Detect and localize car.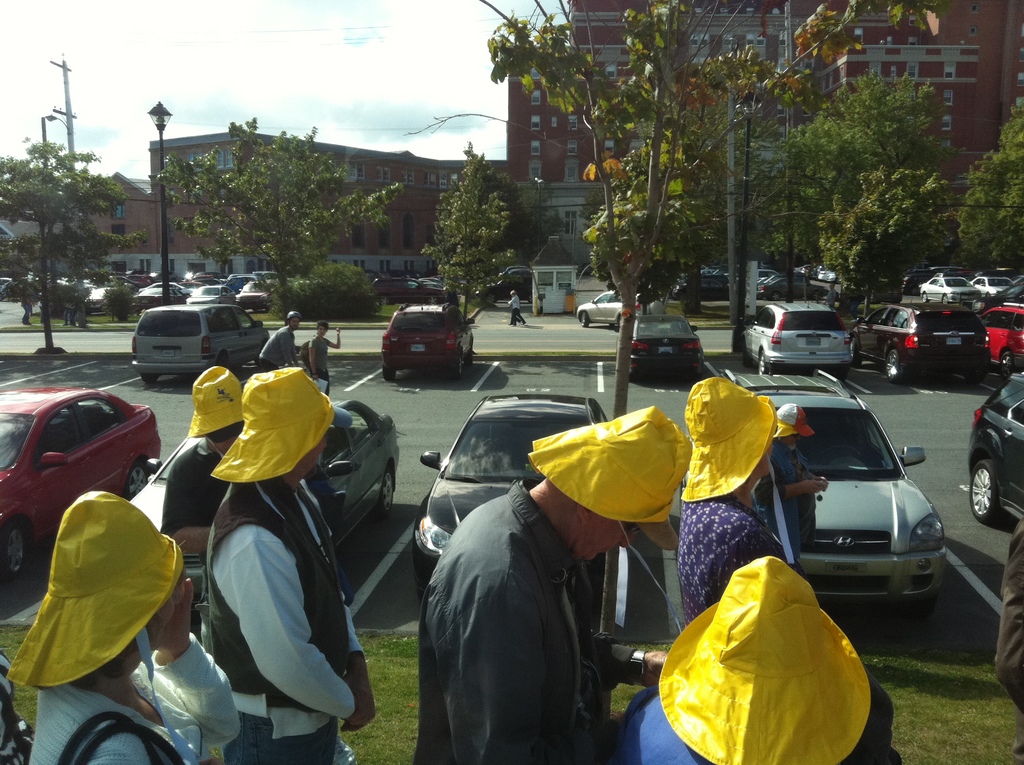
Localized at [1,385,161,574].
